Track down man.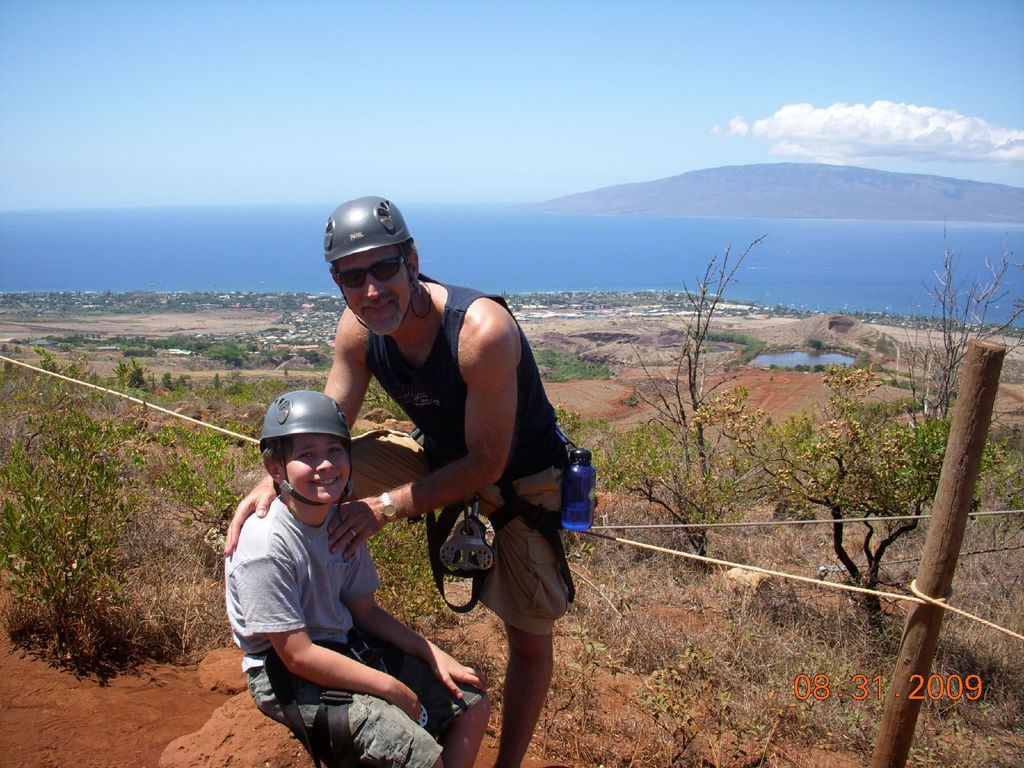
Tracked to <bbox>219, 198, 568, 767</bbox>.
